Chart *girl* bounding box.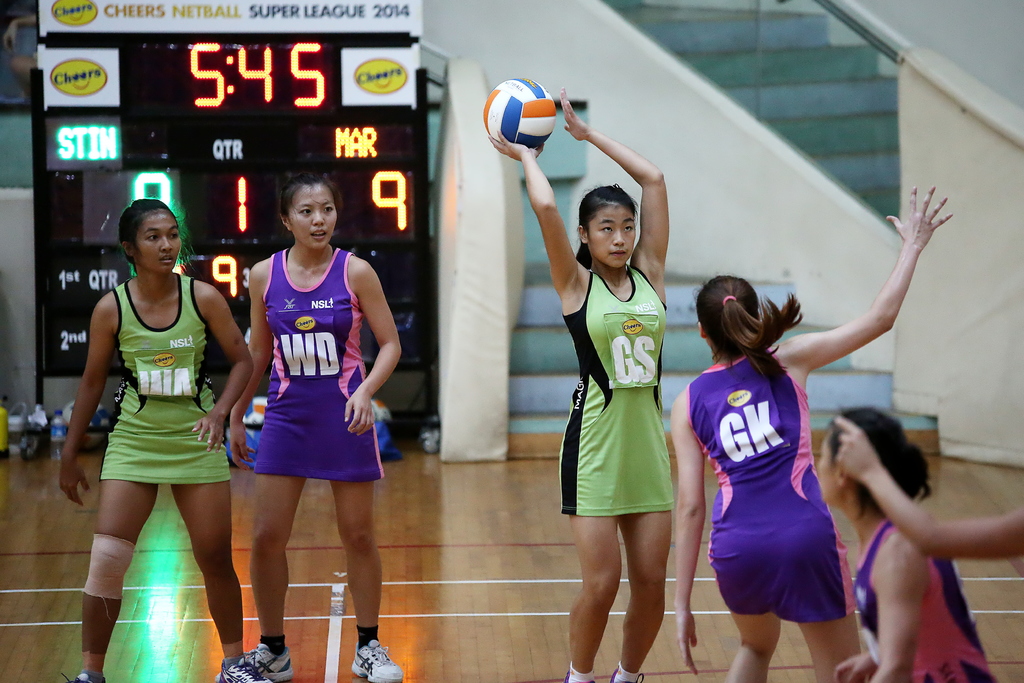
Charted: x1=808, y1=398, x2=1011, y2=682.
